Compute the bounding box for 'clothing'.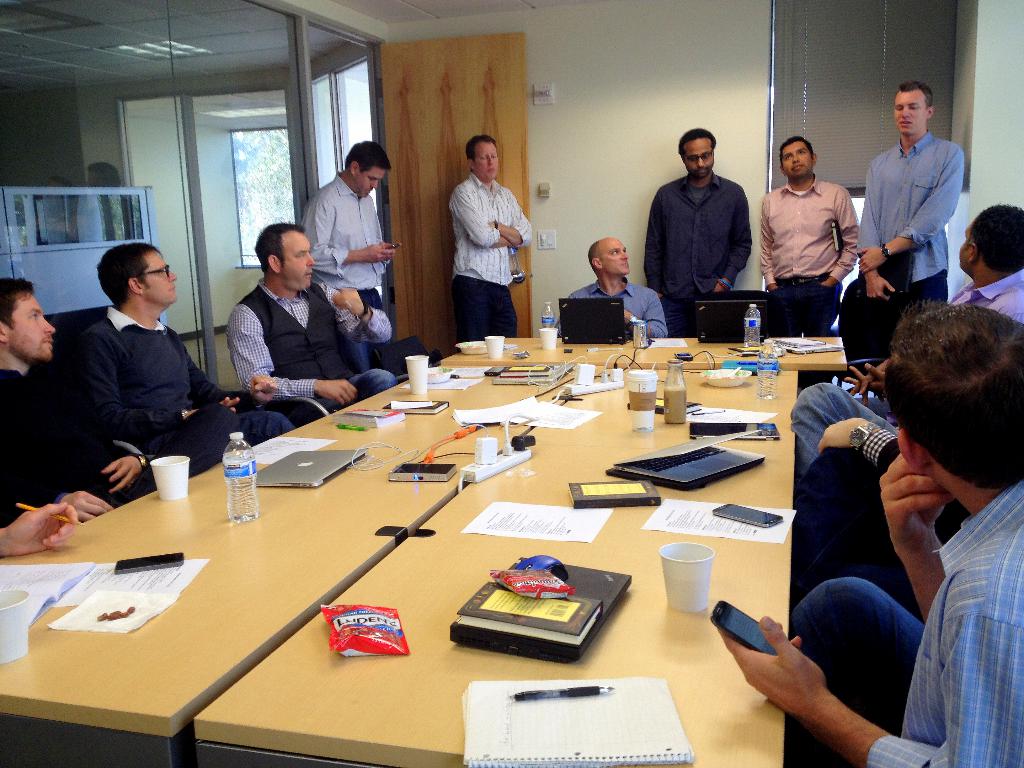
{"left": 1, "top": 372, "right": 237, "bottom": 533}.
